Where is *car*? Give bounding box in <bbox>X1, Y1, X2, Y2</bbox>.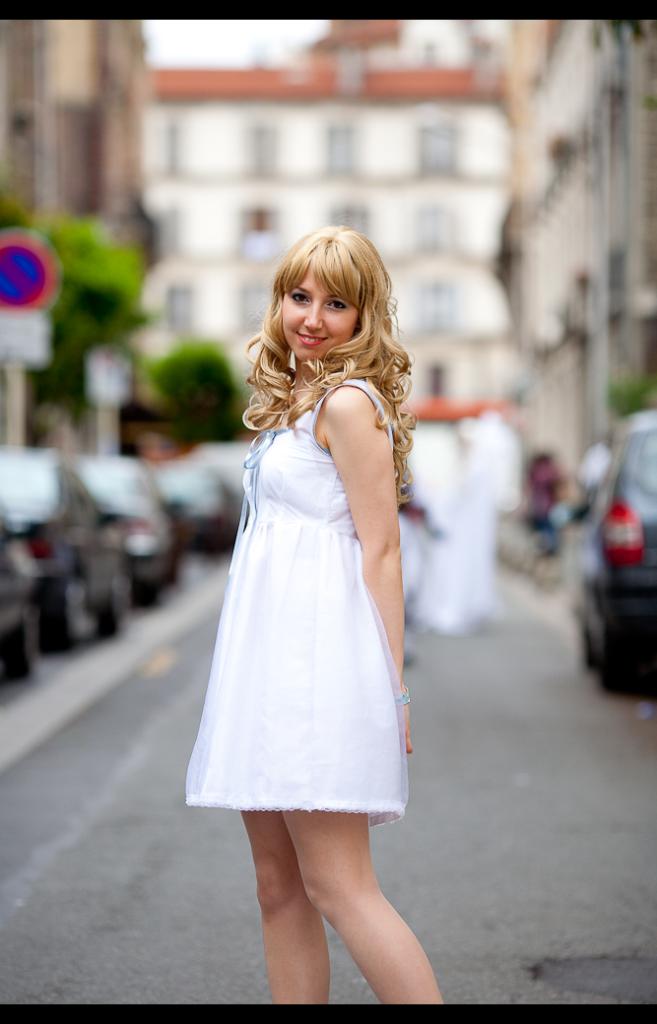
<bbox>571, 409, 656, 696</bbox>.
